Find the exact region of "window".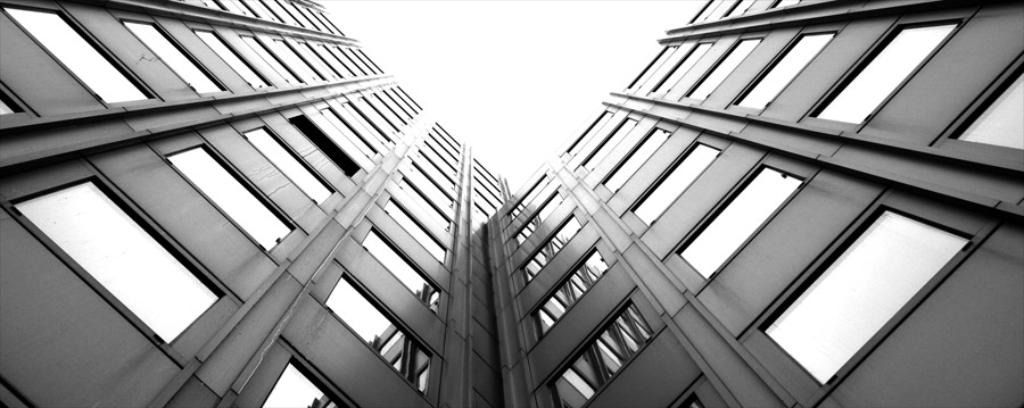
Exact region: <box>187,25,271,90</box>.
